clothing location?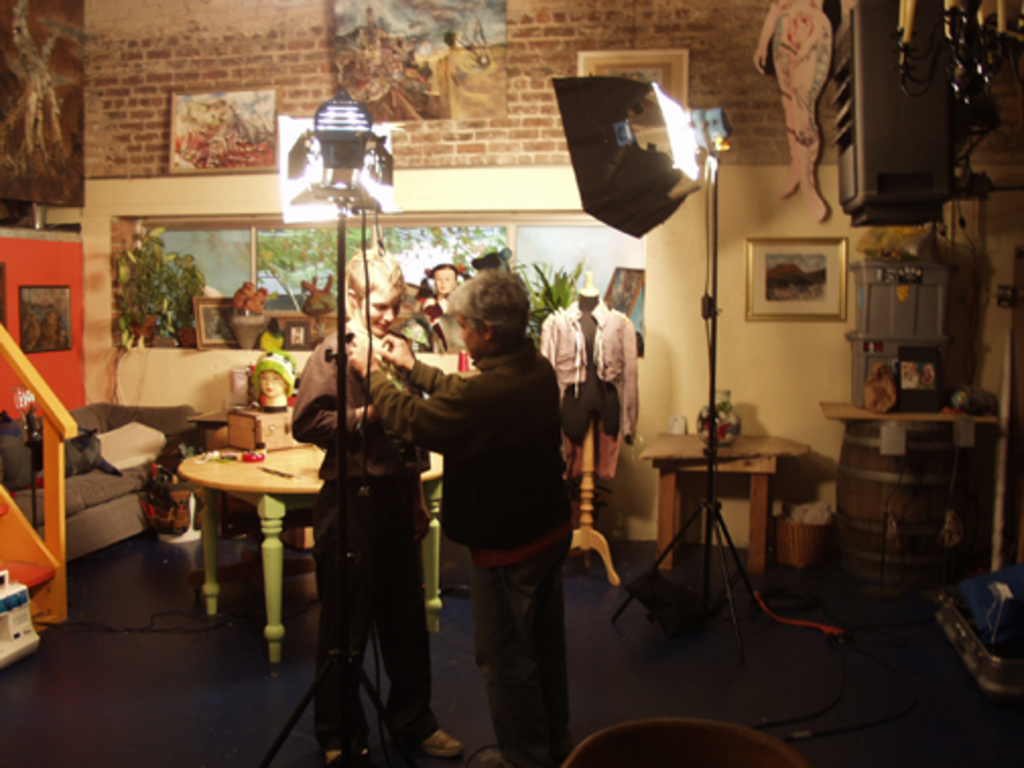
bbox=(398, 270, 575, 707)
